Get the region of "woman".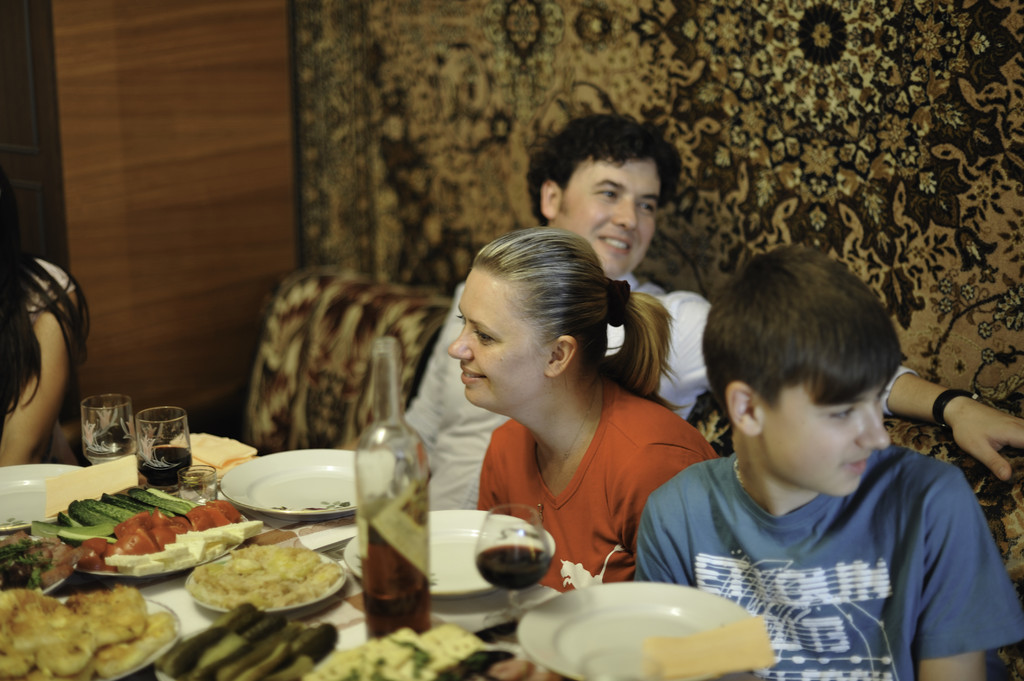
x1=447, y1=225, x2=721, y2=596.
